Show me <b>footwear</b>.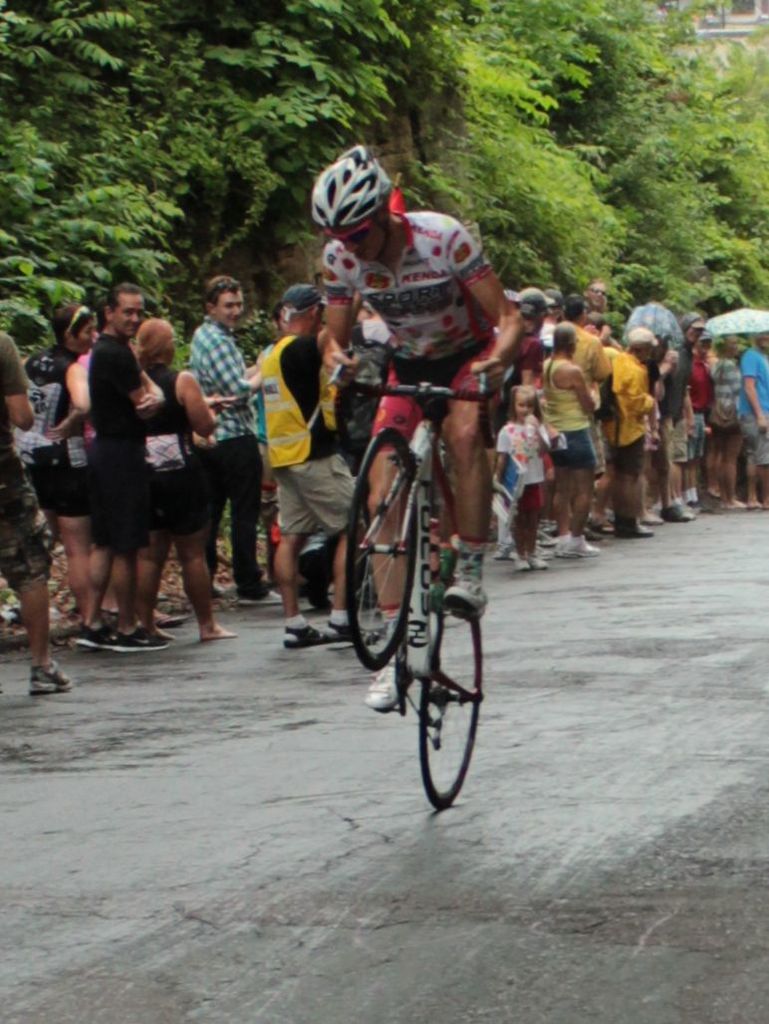
<b>footwear</b> is here: (74,624,120,648).
